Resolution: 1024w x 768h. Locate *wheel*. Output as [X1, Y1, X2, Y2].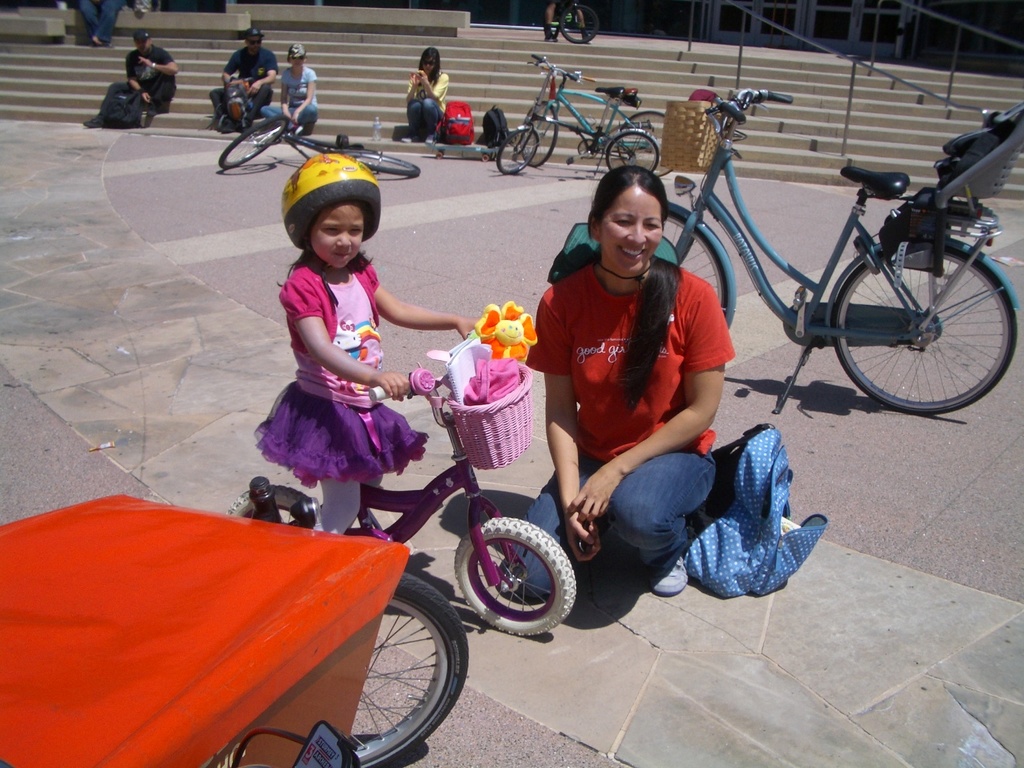
[555, 4, 604, 49].
